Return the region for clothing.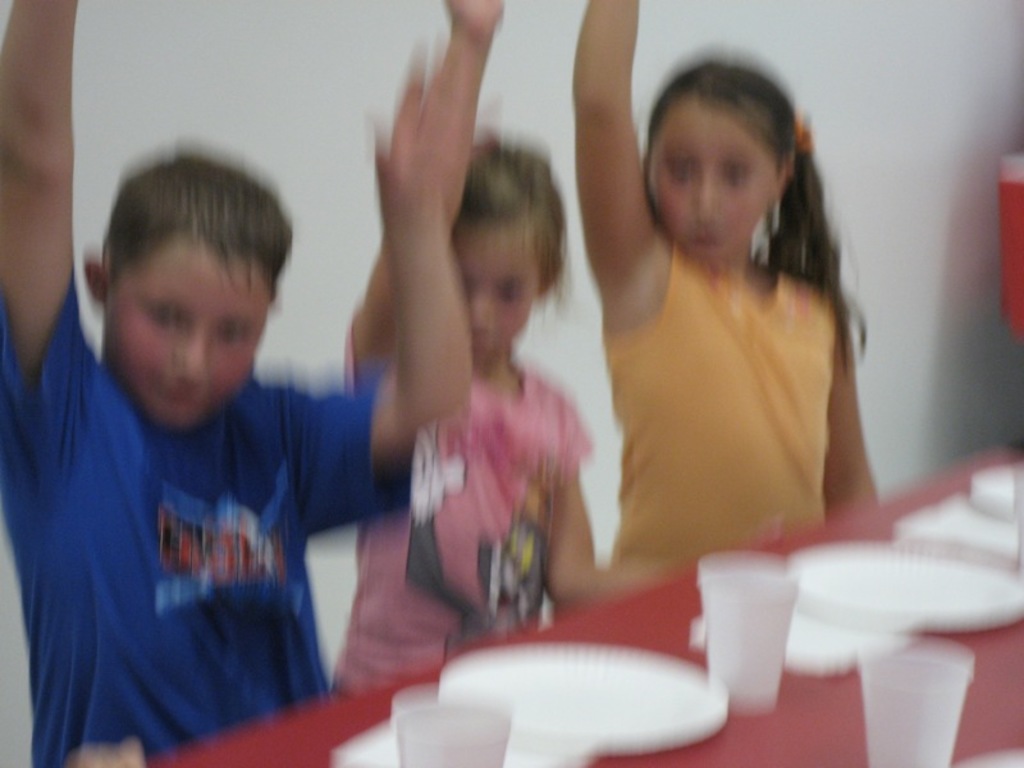
[334,366,593,695].
